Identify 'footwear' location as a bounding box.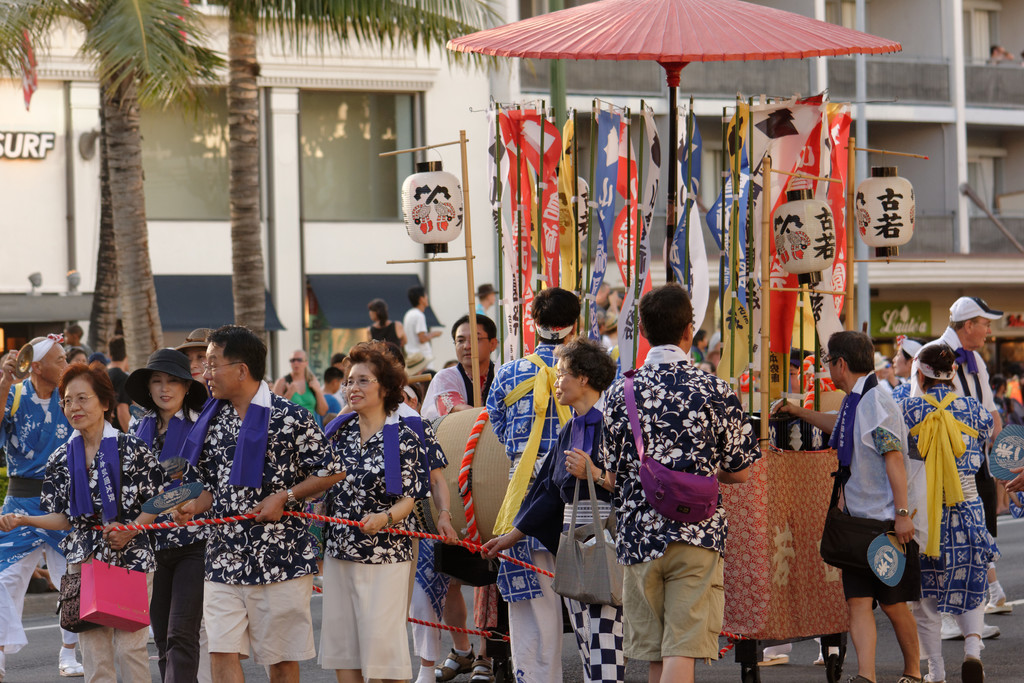
{"x1": 435, "y1": 647, "x2": 474, "y2": 682}.
